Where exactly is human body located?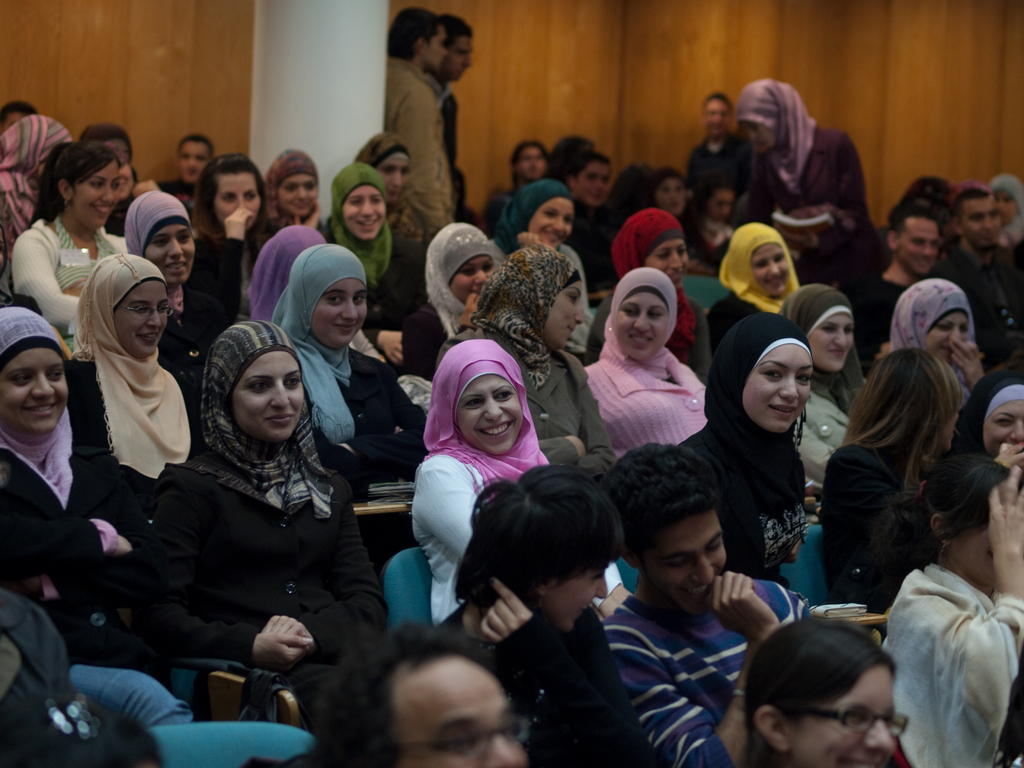
Its bounding box is l=817, t=434, r=944, b=621.
